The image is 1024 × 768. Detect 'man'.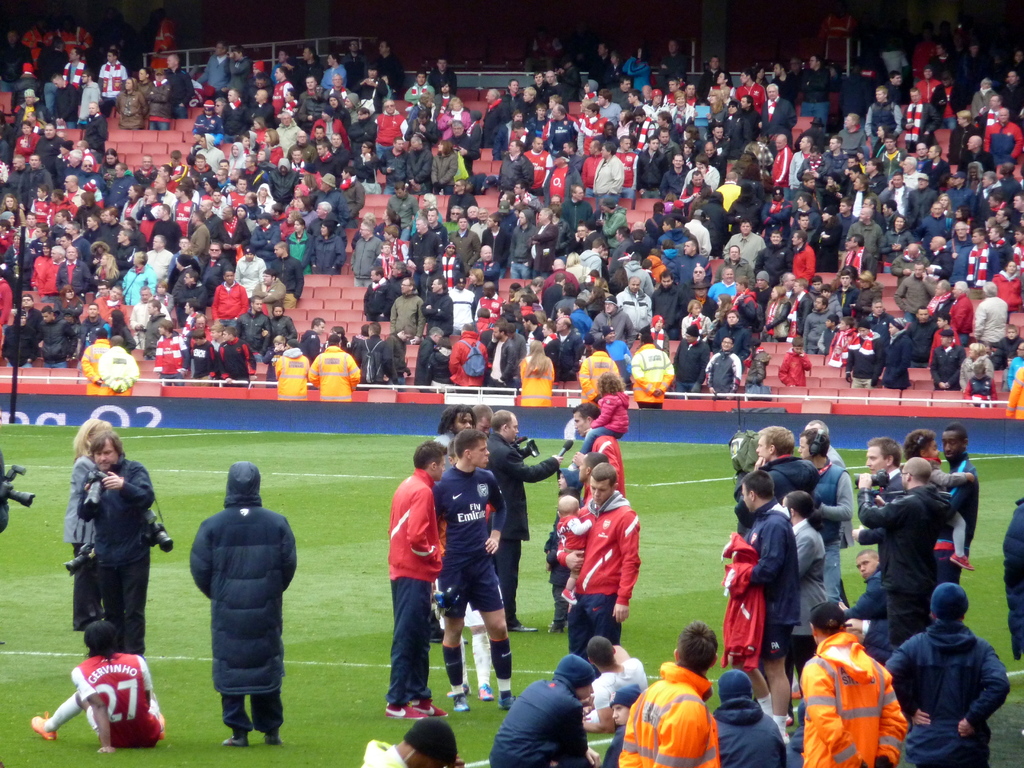
Detection: left=0, top=214, right=91, bottom=294.
